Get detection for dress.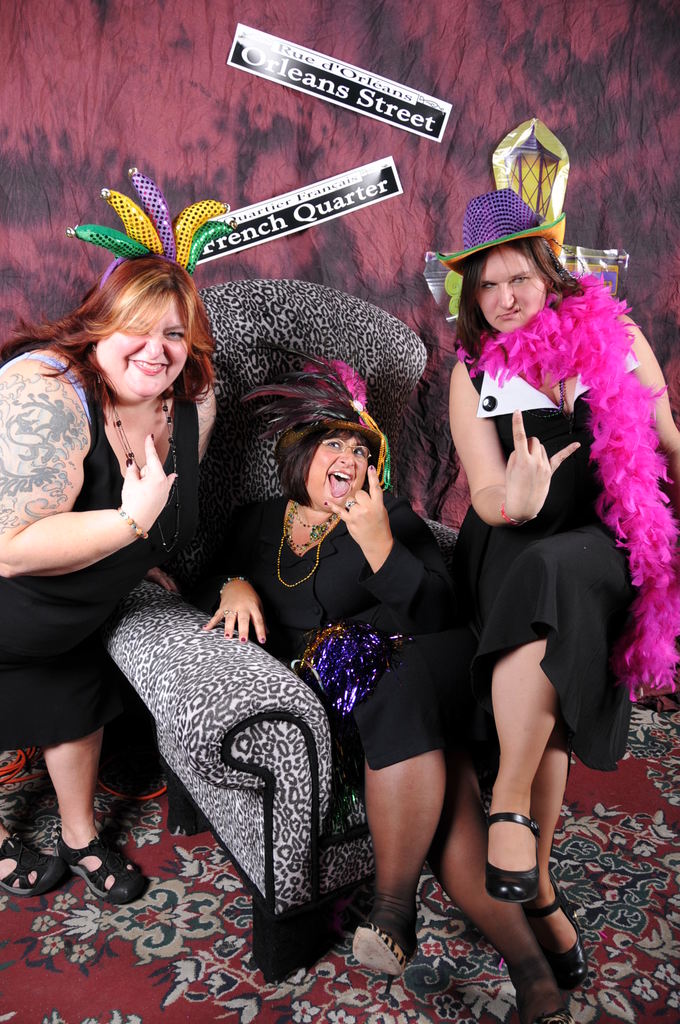
Detection: bbox=(0, 344, 198, 749).
